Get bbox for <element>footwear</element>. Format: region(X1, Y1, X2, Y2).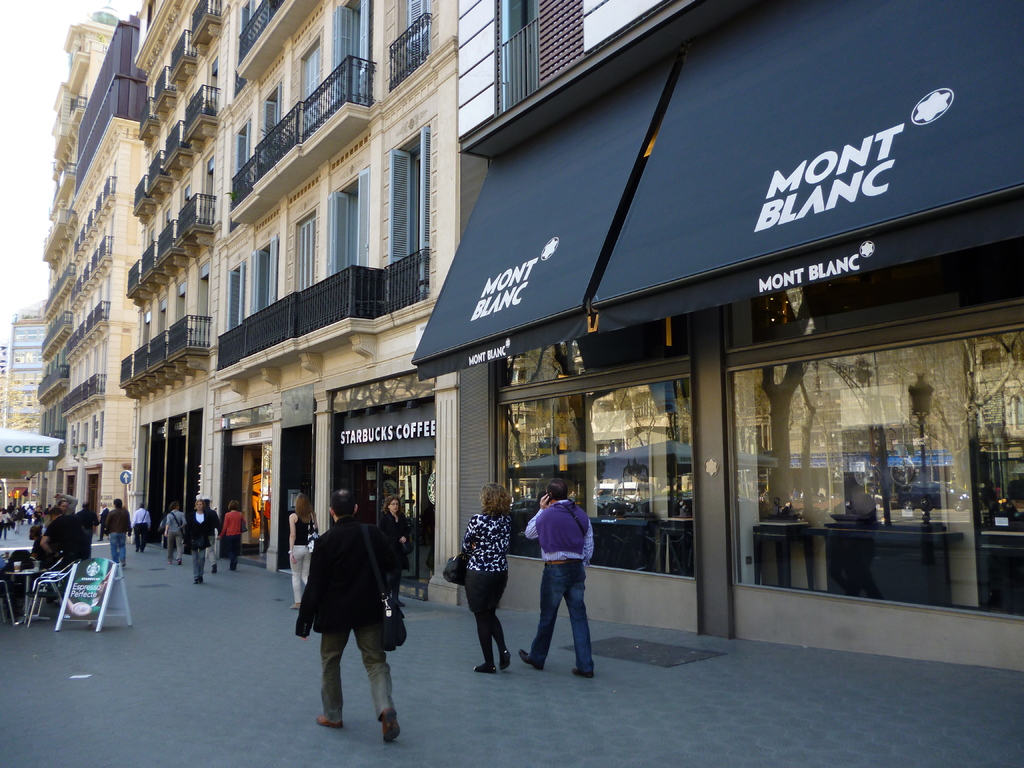
region(113, 561, 124, 566).
